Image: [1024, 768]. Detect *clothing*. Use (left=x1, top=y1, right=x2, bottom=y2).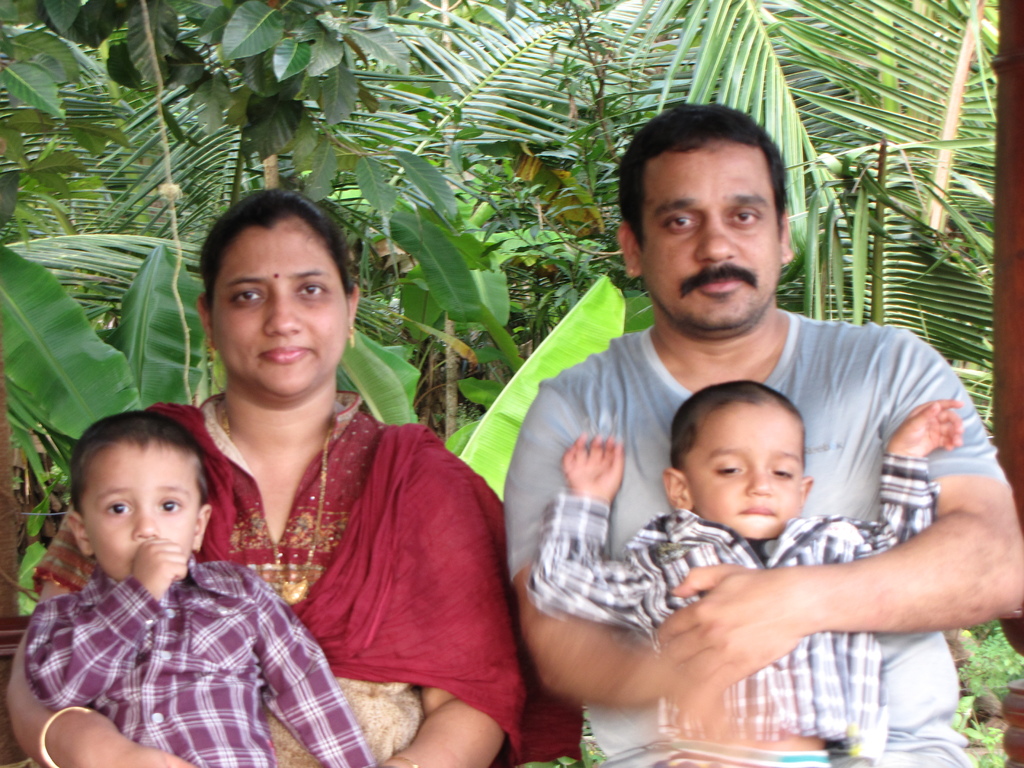
(left=33, top=394, right=638, bottom=715).
